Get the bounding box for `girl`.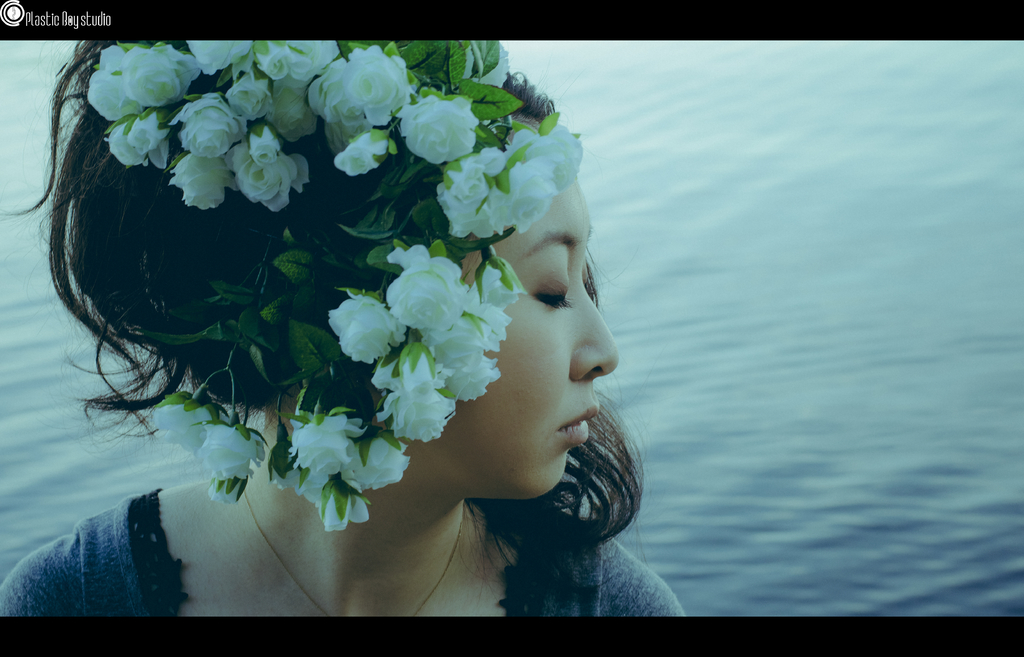
l=0, t=39, r=686, b=619.
